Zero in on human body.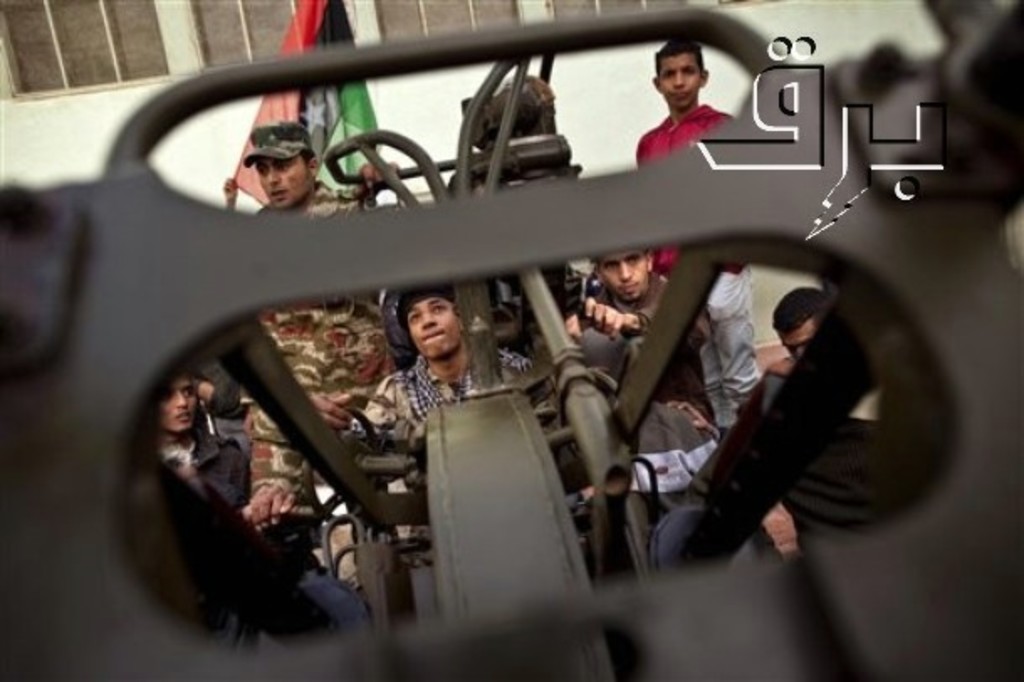
Zeroed in: bbox=(640, 39, 747, 173).
